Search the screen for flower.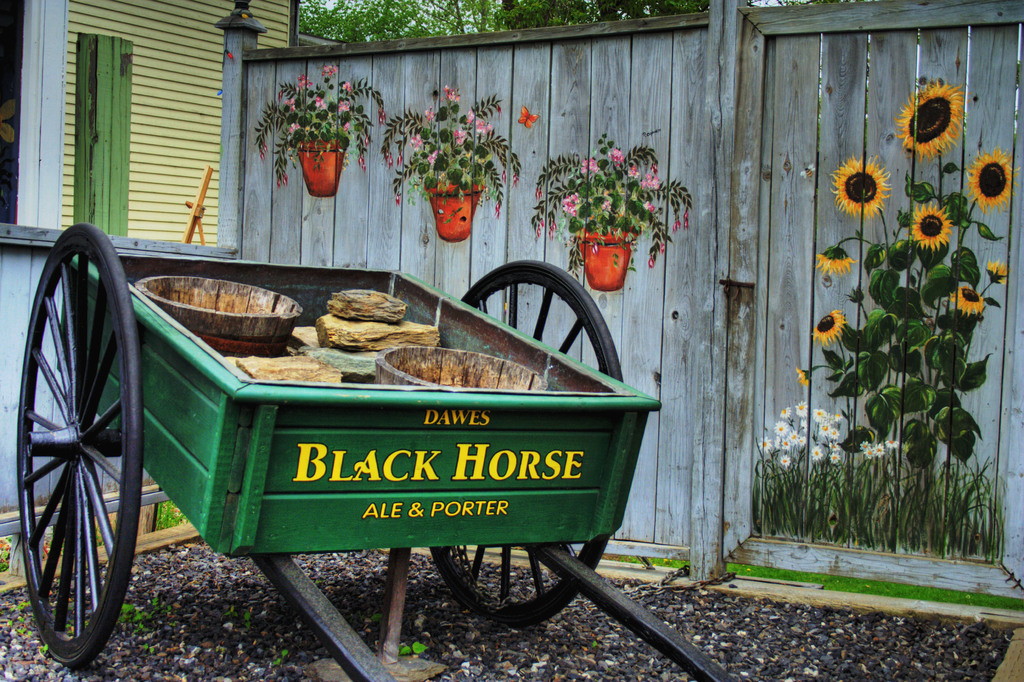
Found at 643:202:652:214.
